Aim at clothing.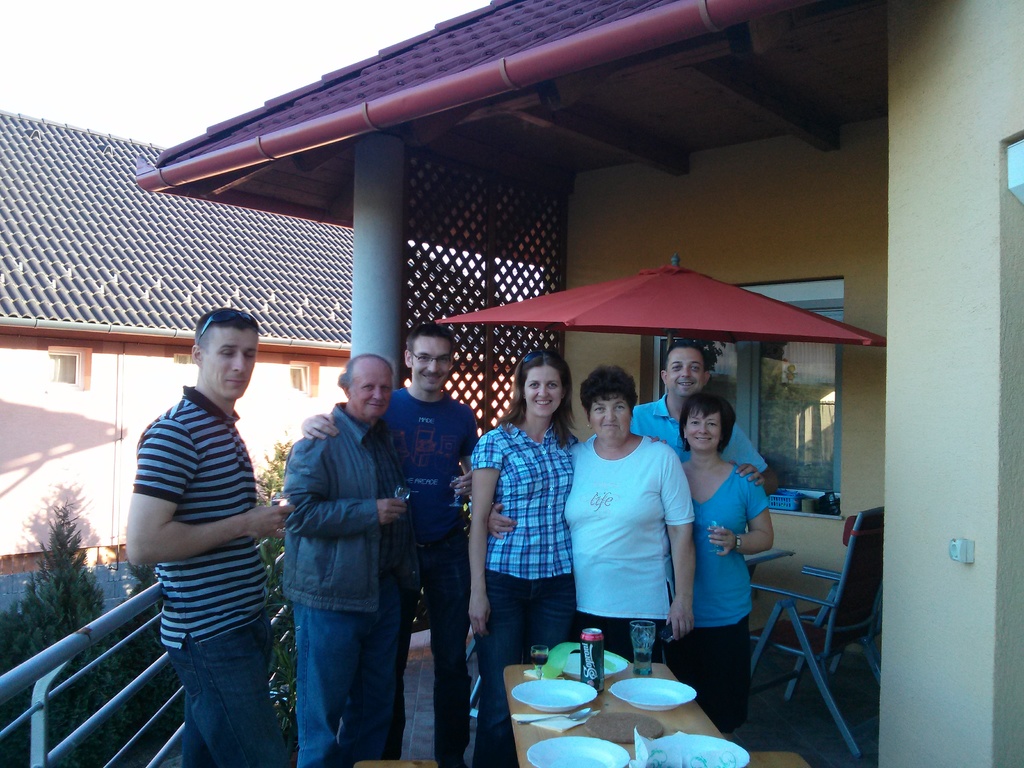
Aimed at x1=140, y1=385, x2=283, y2=767.
